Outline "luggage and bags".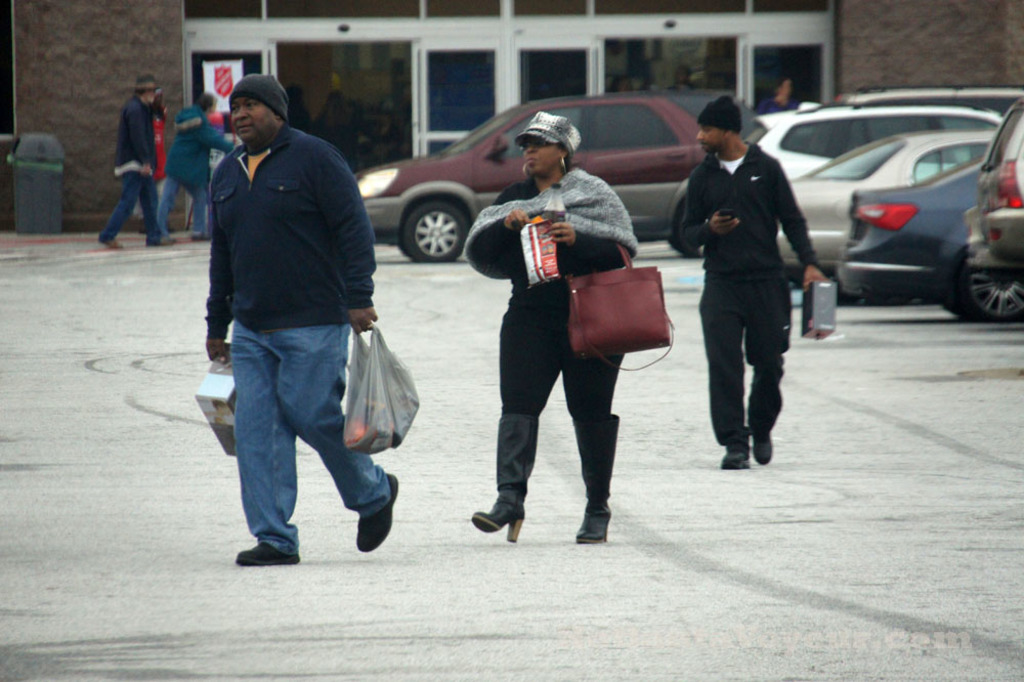
Outline: BBox(195, 343, 234, 457).
